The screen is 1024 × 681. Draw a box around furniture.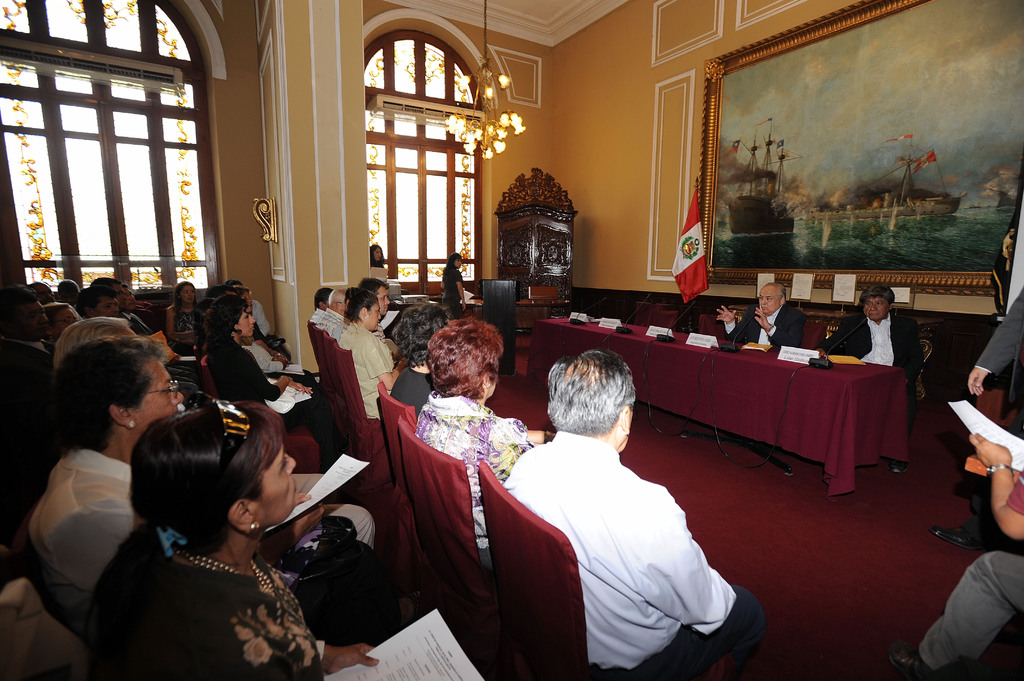
locate(541, 310, 911, 499).
